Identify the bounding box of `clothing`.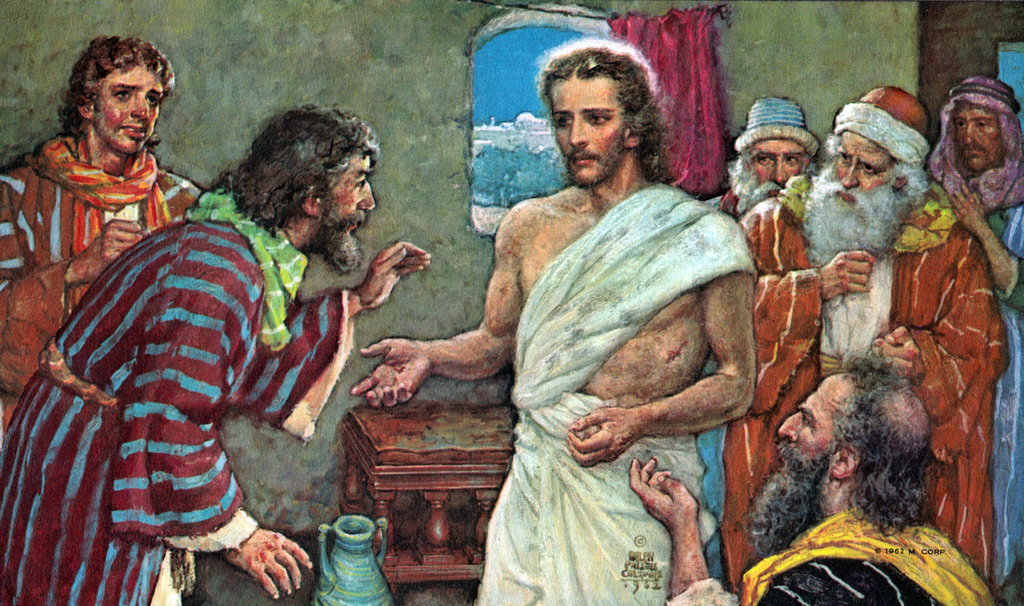
detection(0, 185, 360, 605).
